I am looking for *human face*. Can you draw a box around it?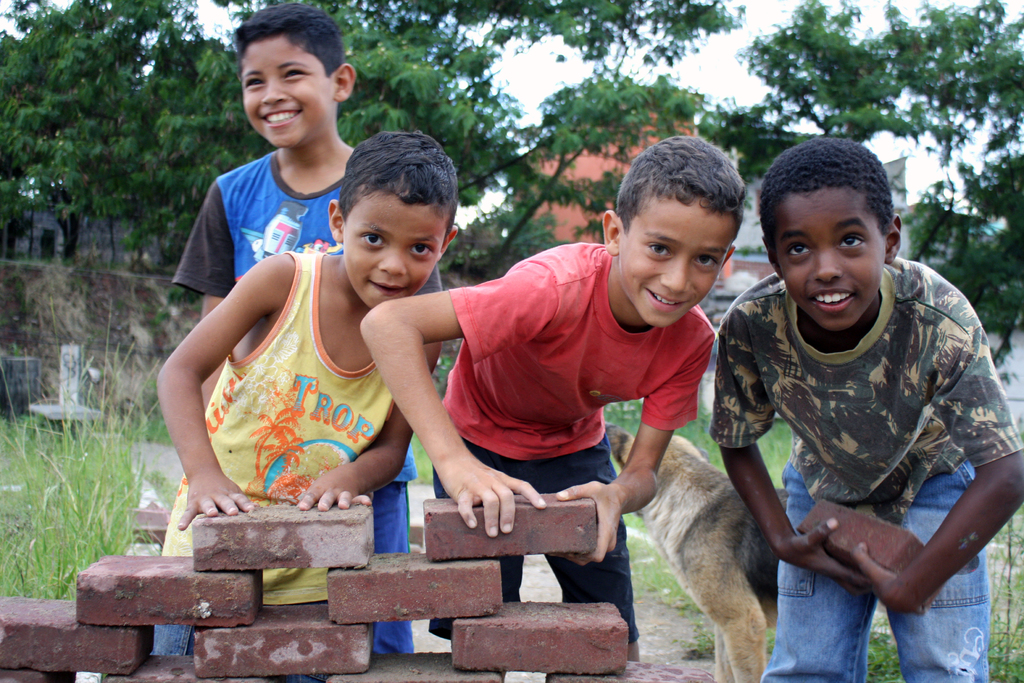
Sure, the bounding box is {"x1": 241, "y1": 33, "x2": 336, "y2": 147}.
